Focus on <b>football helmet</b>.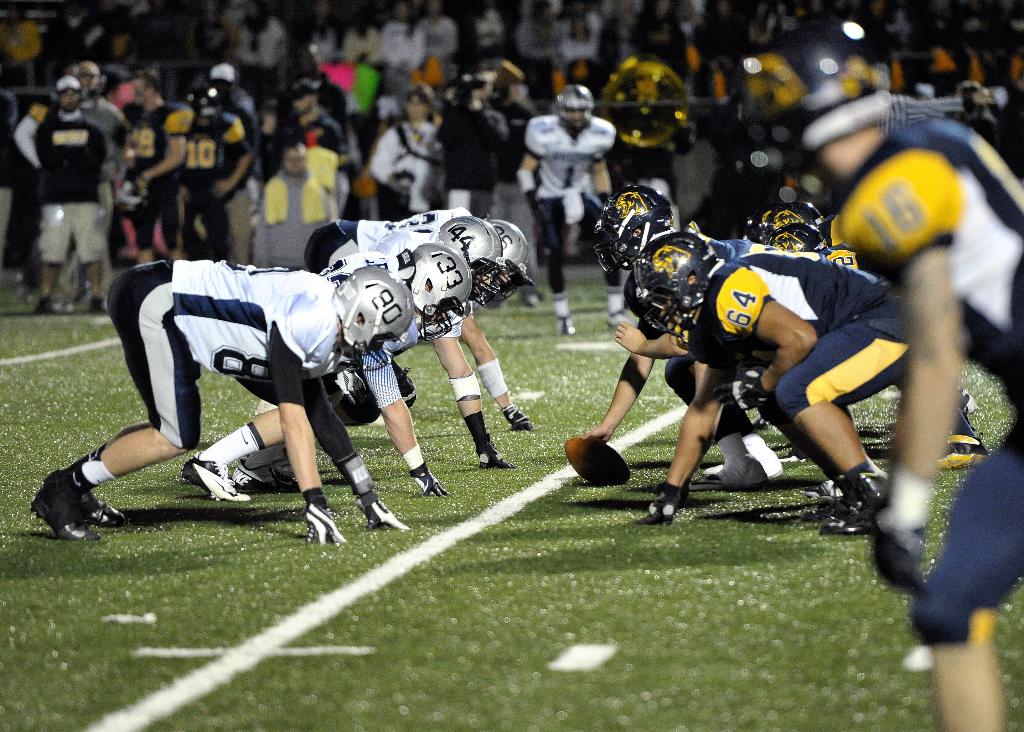
Focused at pyautogui.locateOnScreen(626, 229, 723, 345).
